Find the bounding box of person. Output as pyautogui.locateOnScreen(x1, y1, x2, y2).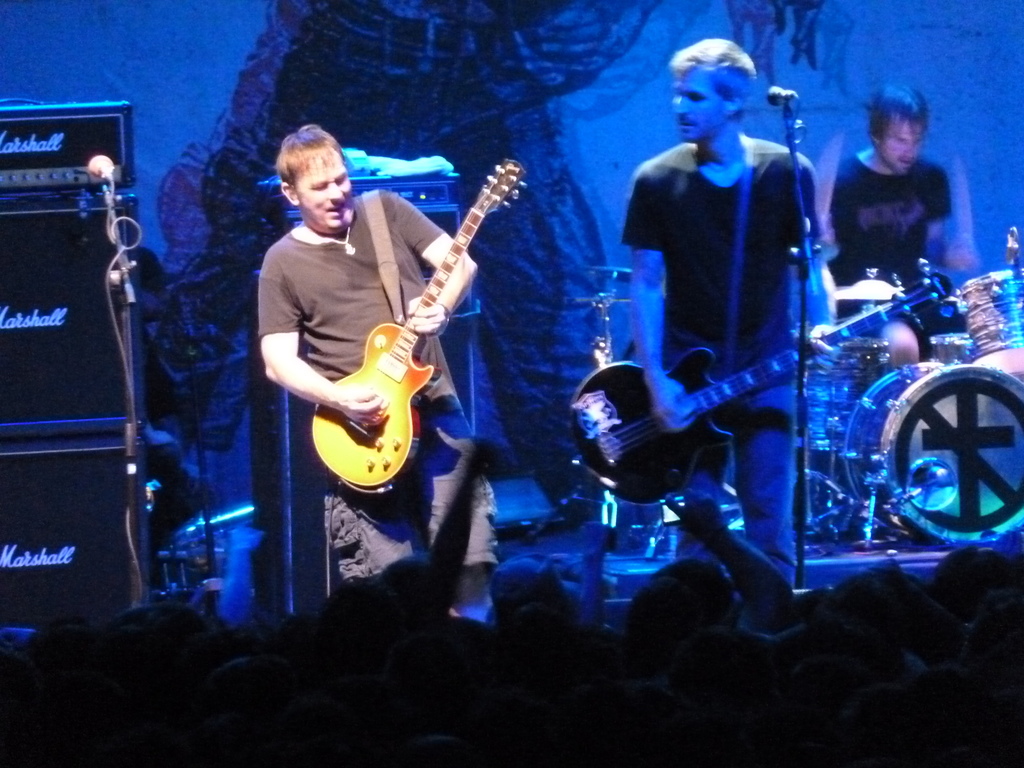
pyautogui.locateOnScreen(825, 83, 960, 375).
